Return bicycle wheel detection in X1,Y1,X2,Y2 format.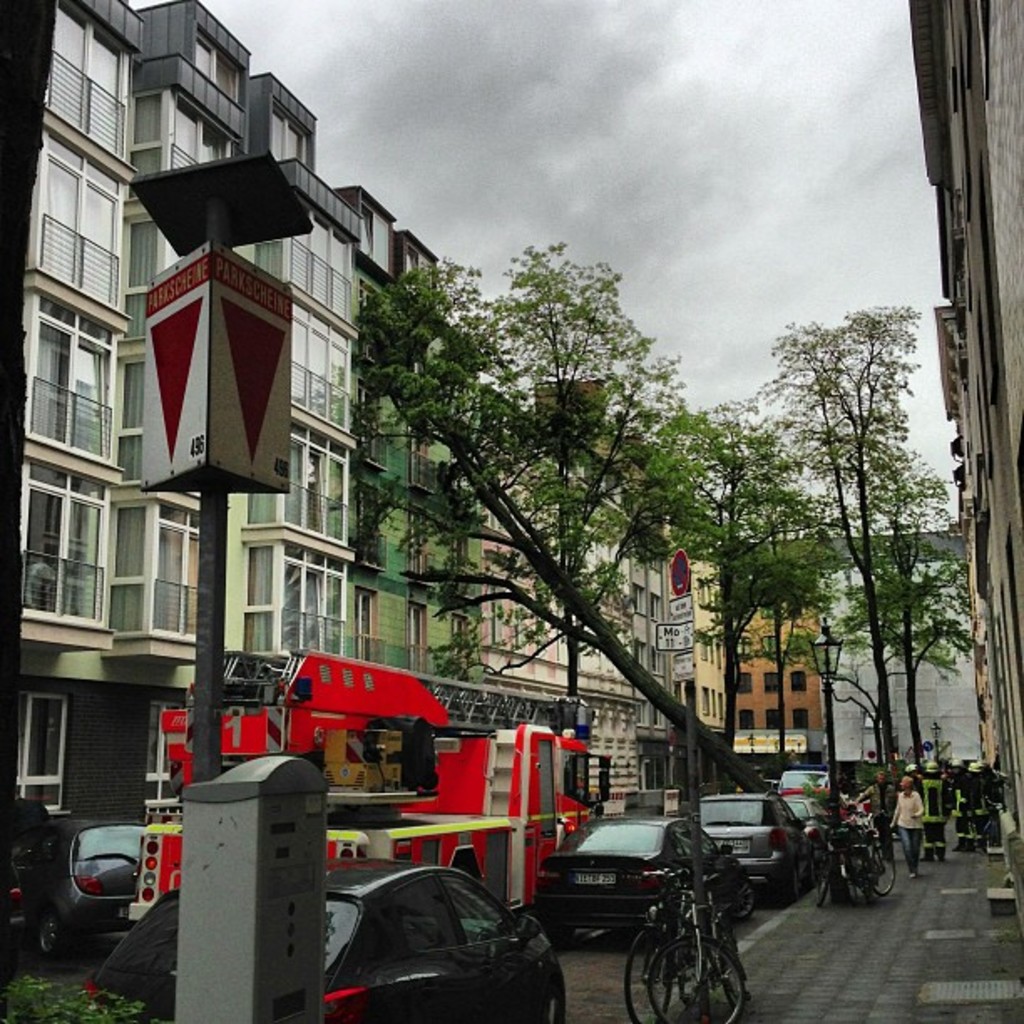
719,930,755,1019.
